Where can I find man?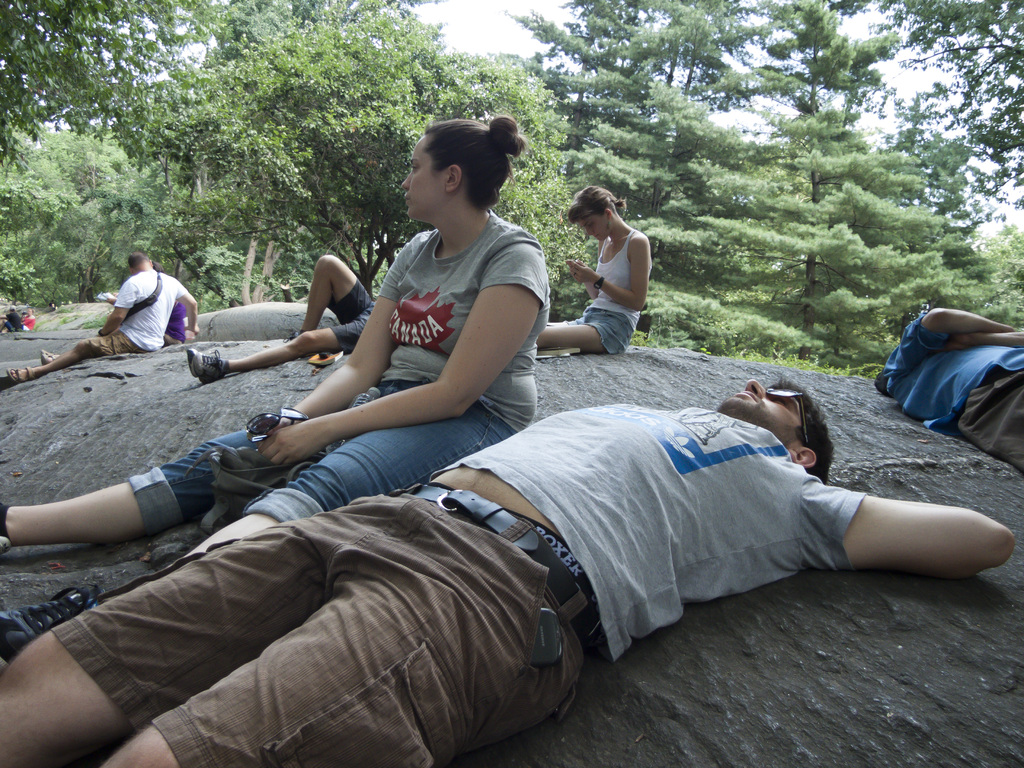
You can find it at [x1=186, y1=255, x2=379, y2=381].
